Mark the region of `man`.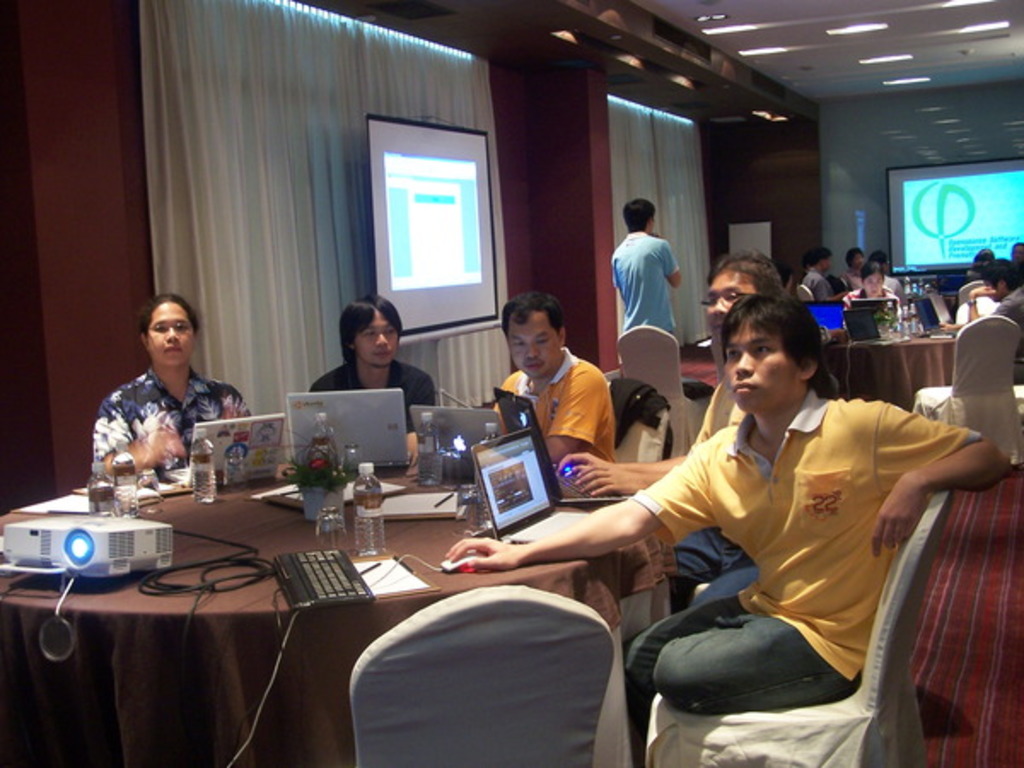
Region: detection(865, 246, 898, 294).
